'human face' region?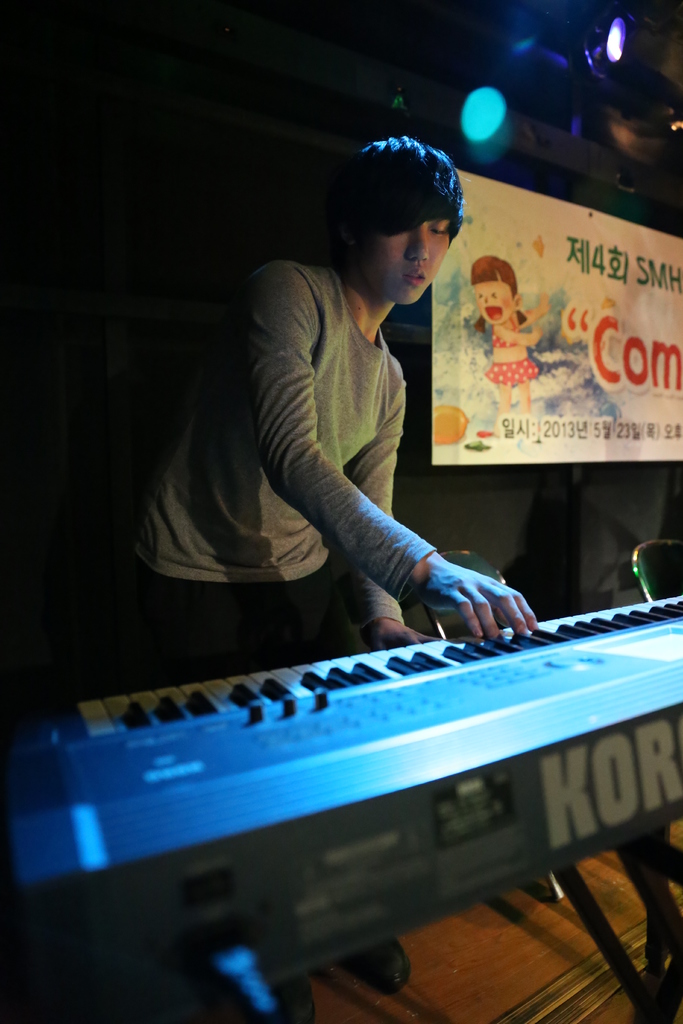
(359,221,450,305)
